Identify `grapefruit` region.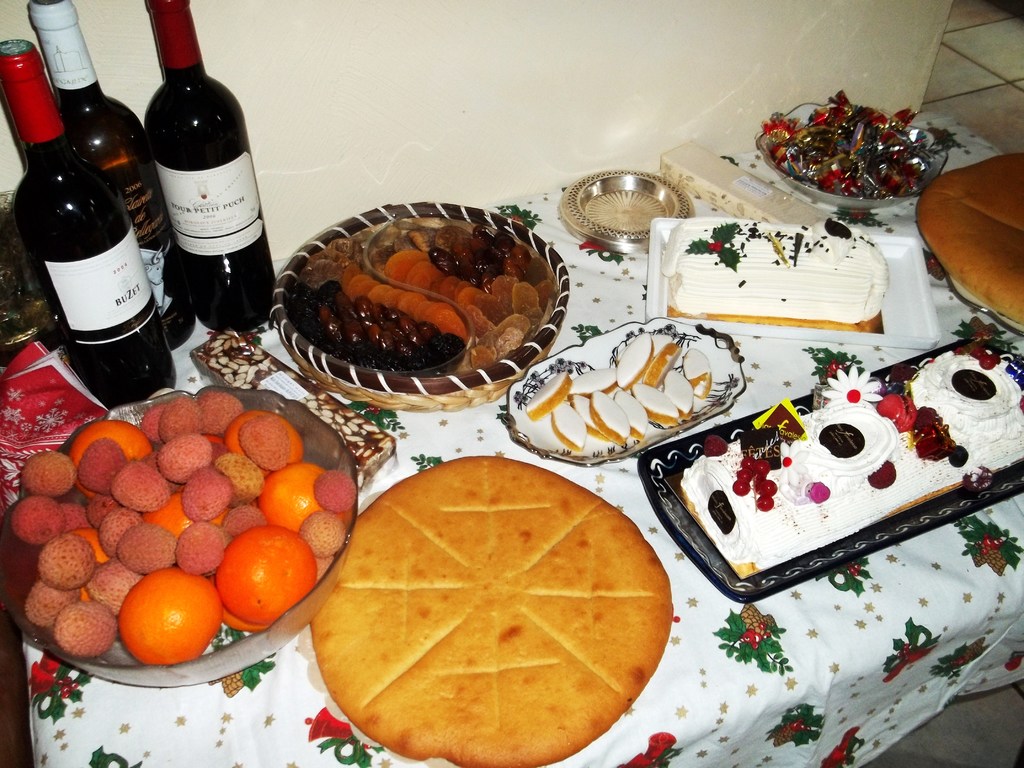
Region: BBox(253, 462, 343, 536).
